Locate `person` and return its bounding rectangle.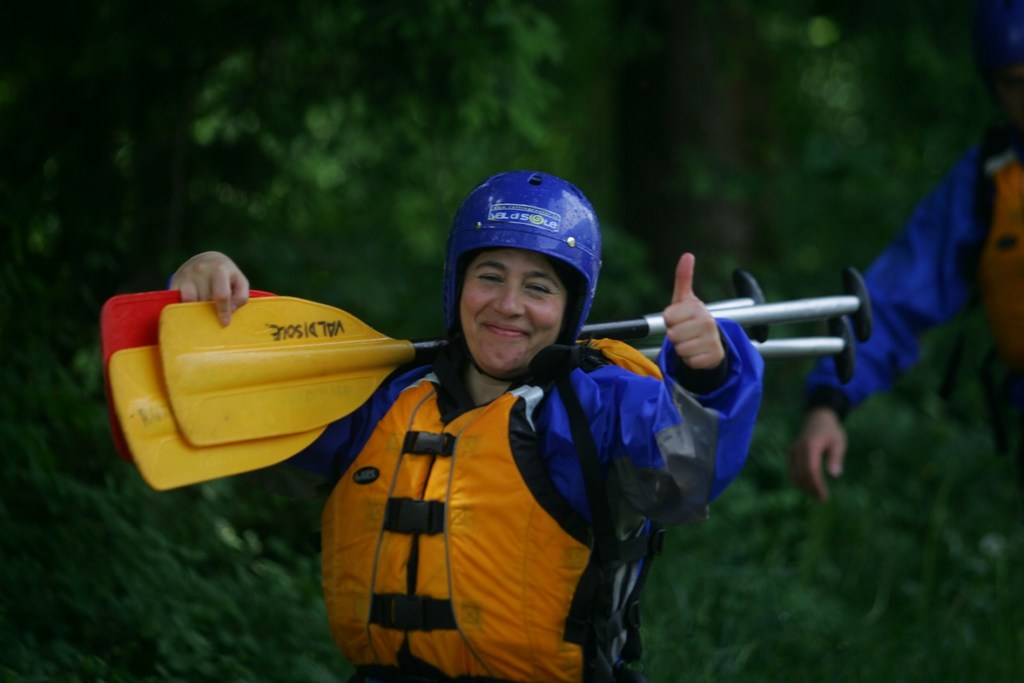
locate(190, 154, 877, 671).
